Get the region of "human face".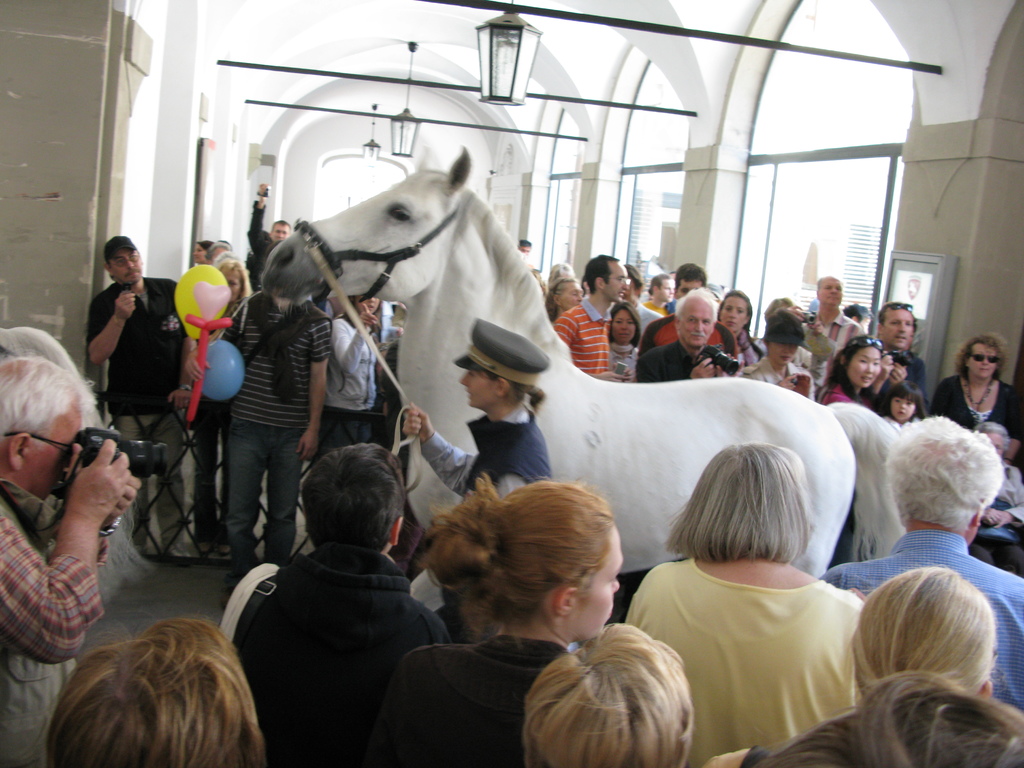
774/345/796/364.
